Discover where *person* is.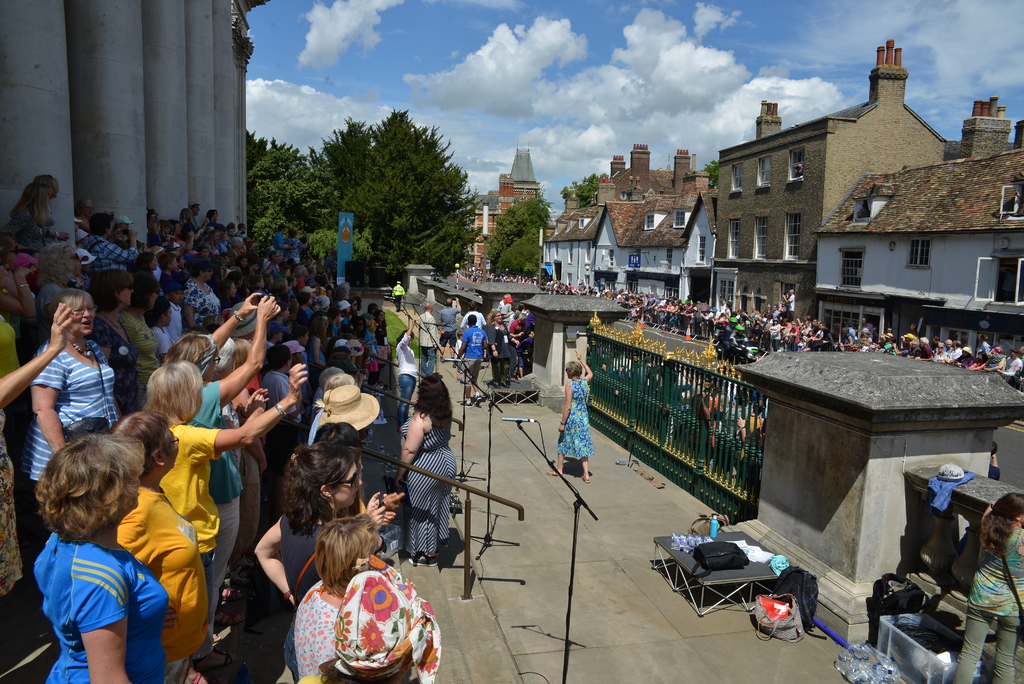
Discovered at [x1=390, y1=277, x2=408, y2=311].
